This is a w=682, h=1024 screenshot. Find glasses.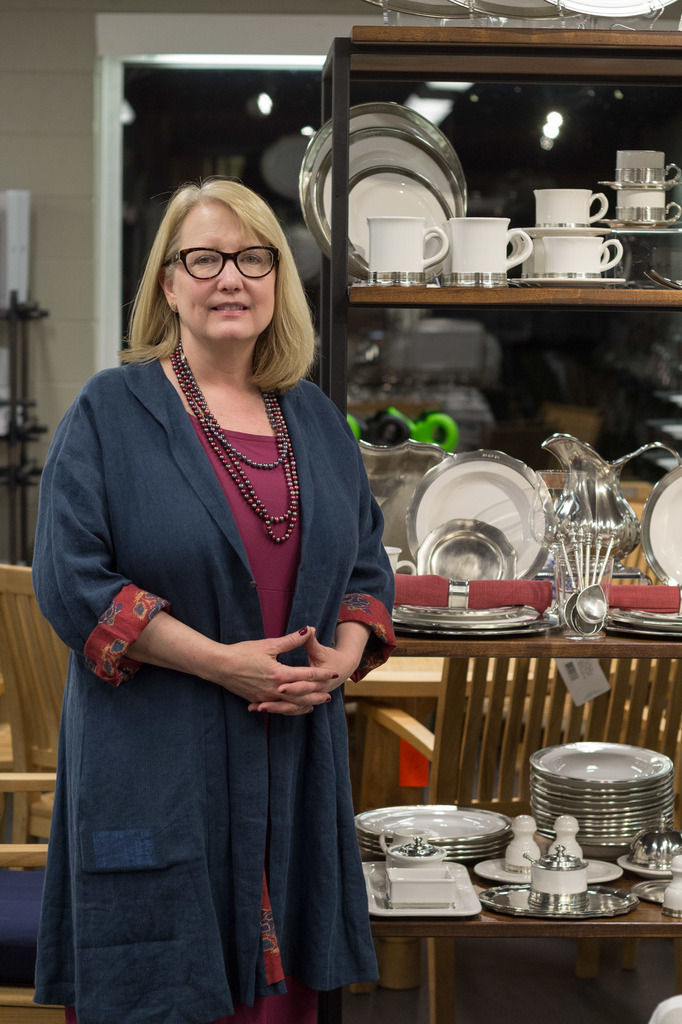
Bounding box: <box>159,245,285,291</box>.
